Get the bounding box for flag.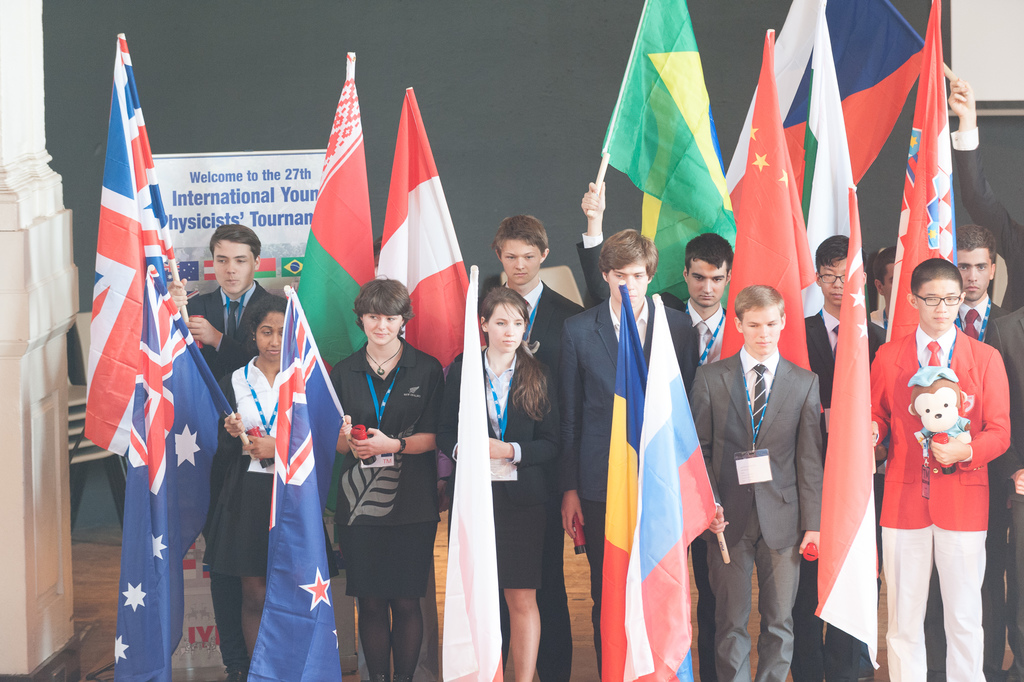
(361, 81, 486, 378).
